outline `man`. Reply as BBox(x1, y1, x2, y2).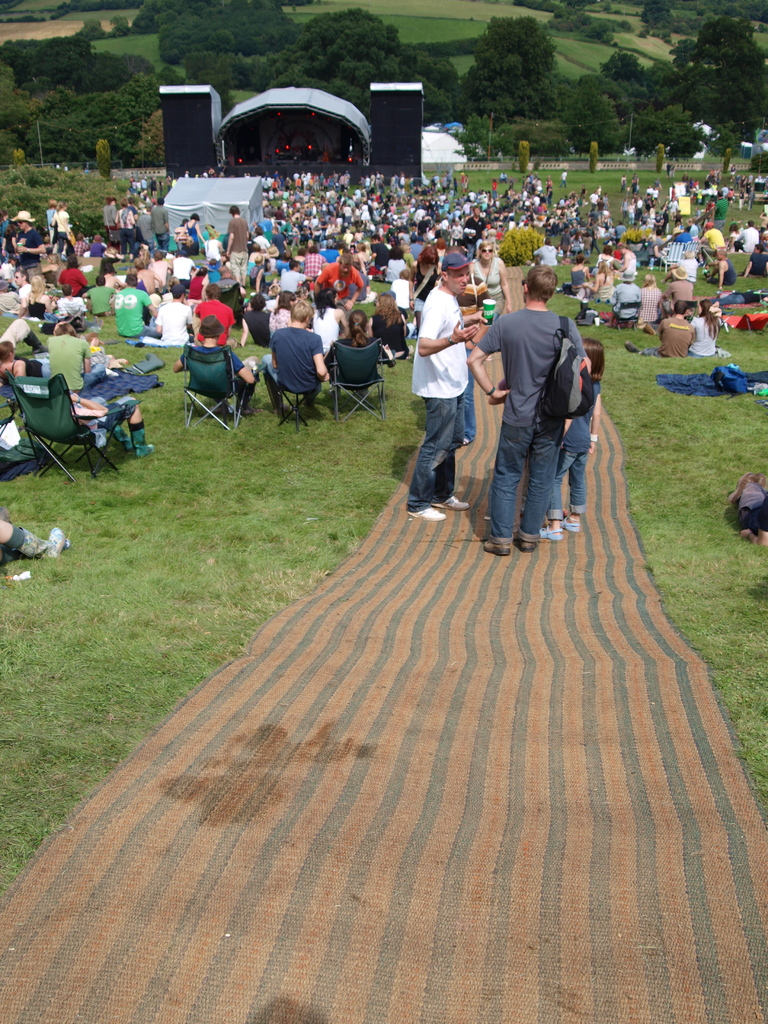
BBox(278, 260, 317, 292).
